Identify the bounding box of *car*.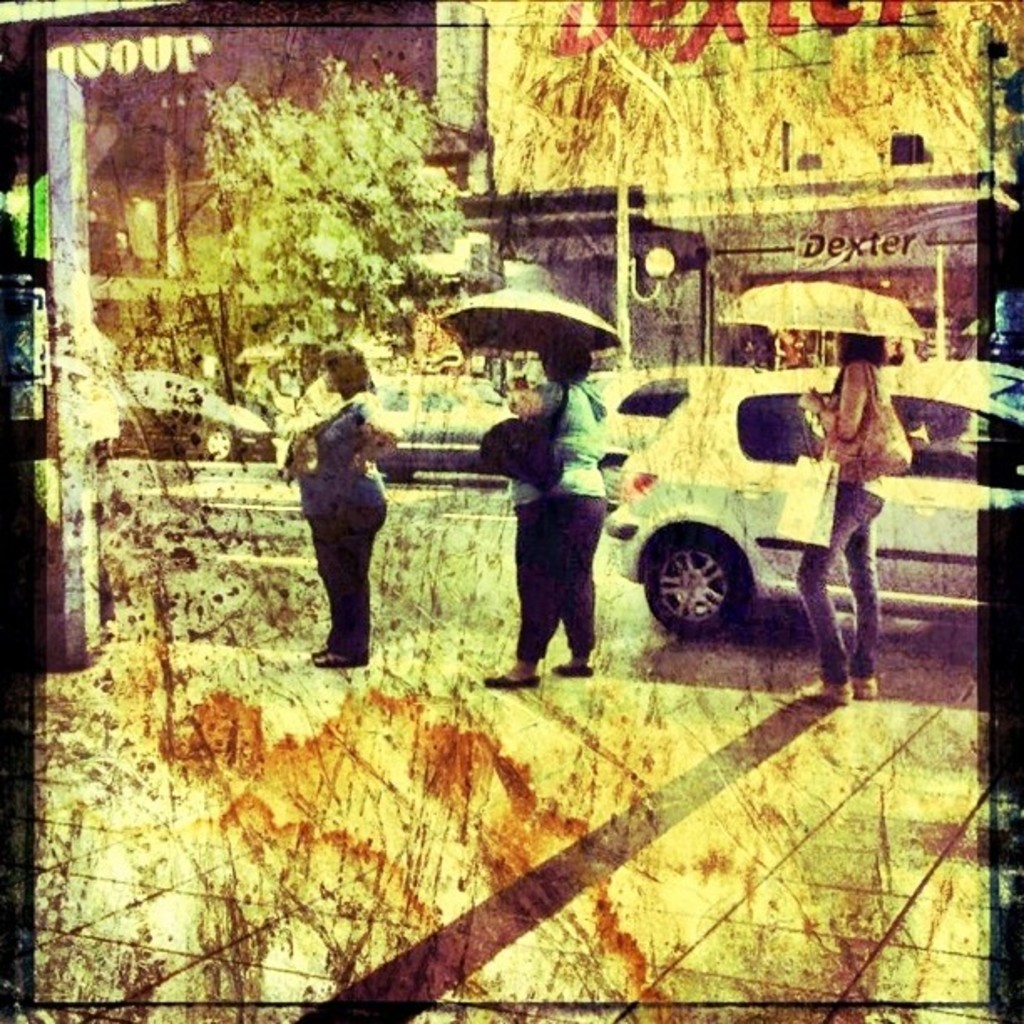
x1=581 y1=366 x2=649 y2=397.
